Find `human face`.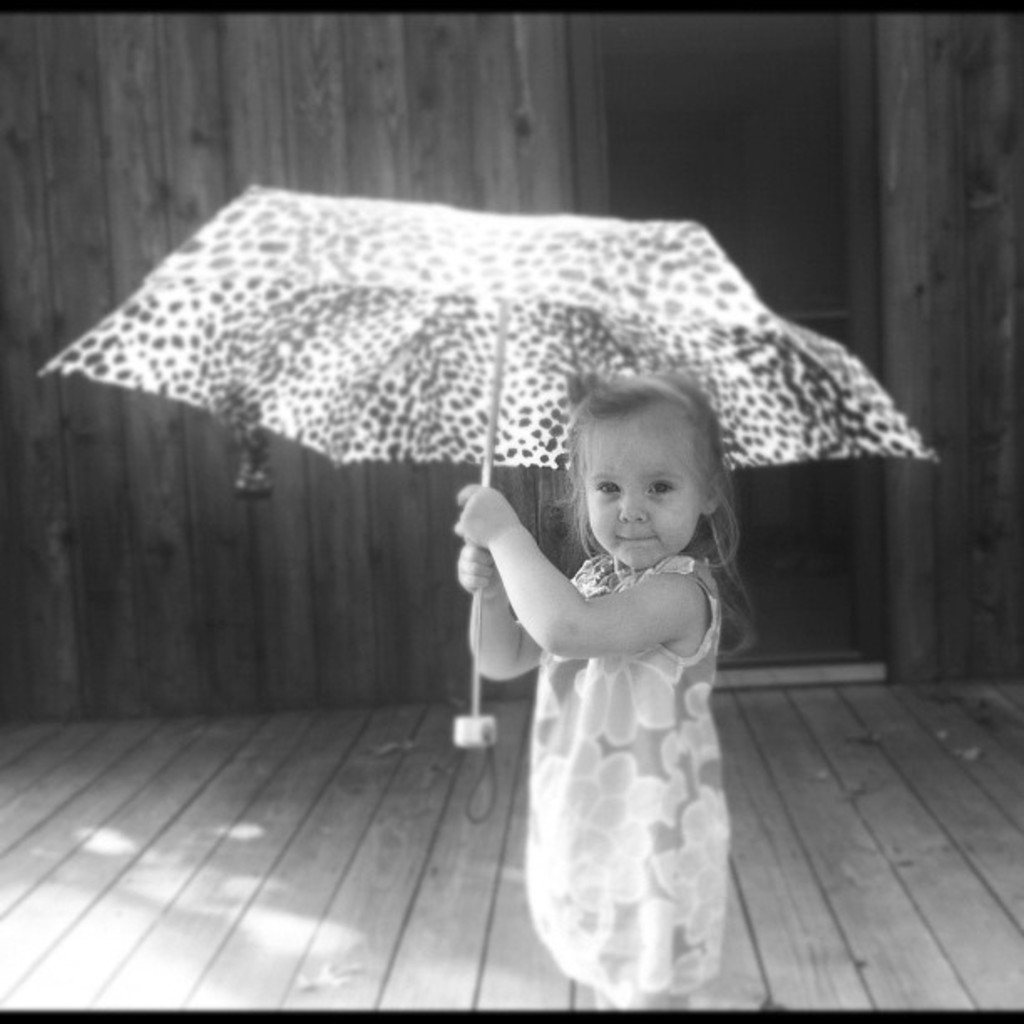
rect(579, 428, 703, 567).
